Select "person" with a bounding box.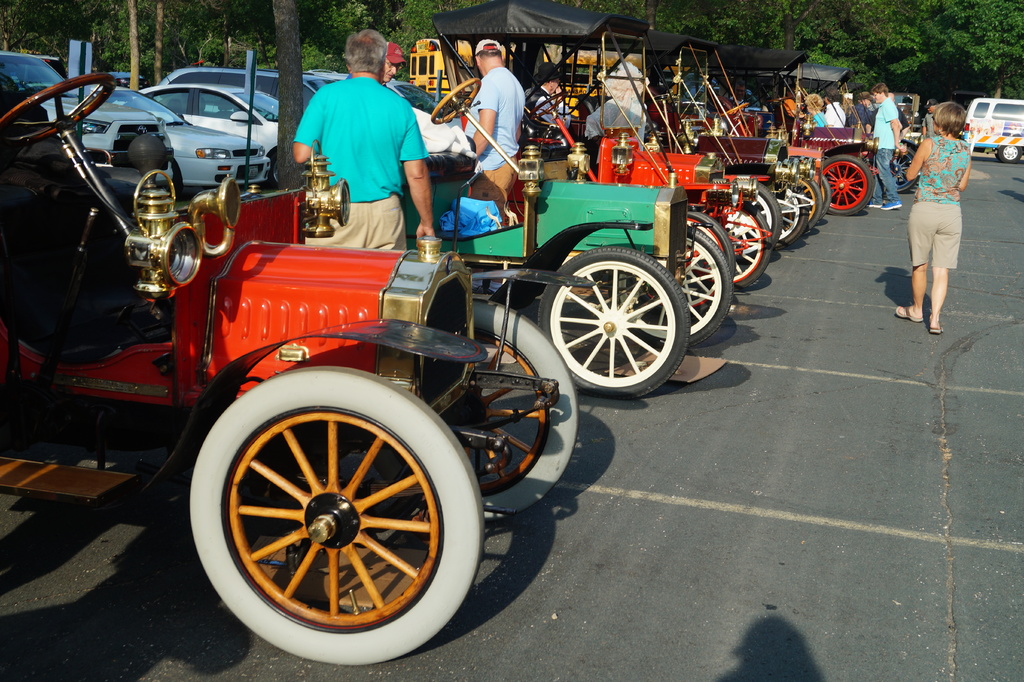
region(289, 18, 446, 261).
